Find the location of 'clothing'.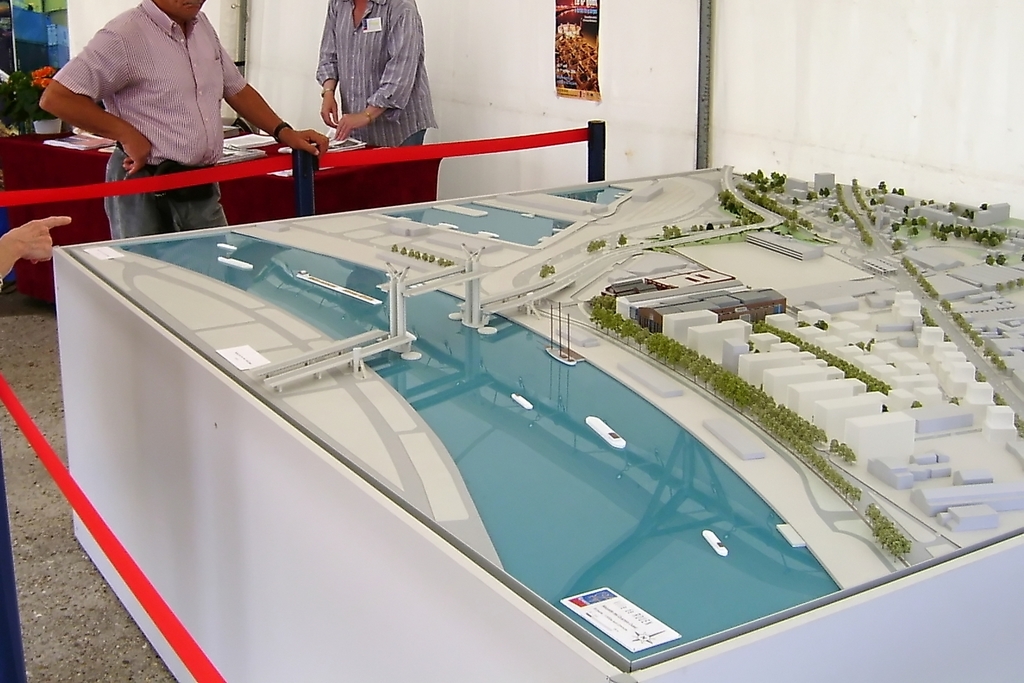
Location: [x1=303, y1=3, x2=442, y2=140].
